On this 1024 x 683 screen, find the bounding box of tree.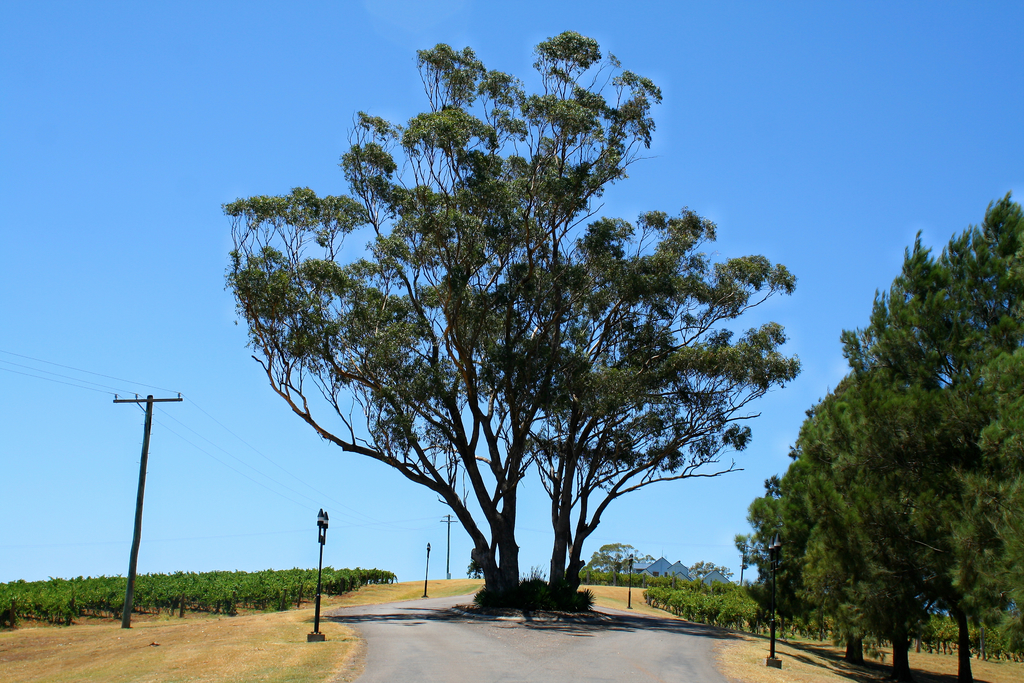
Bounding box: 582 539 652 583.
